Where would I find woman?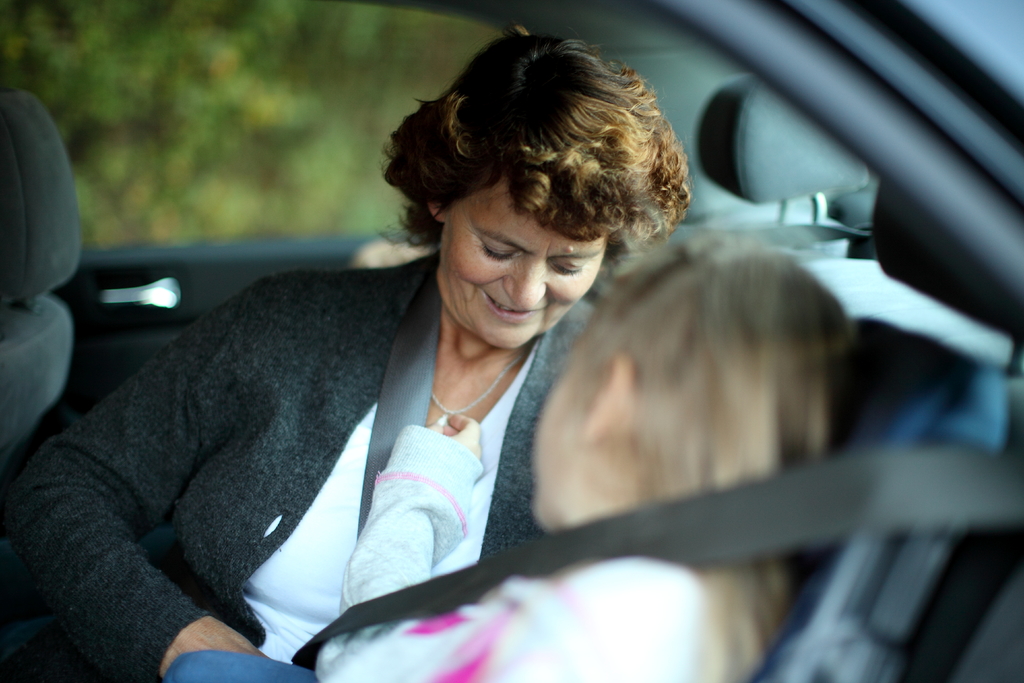
At l=296, t=239, r=867, b=682.
